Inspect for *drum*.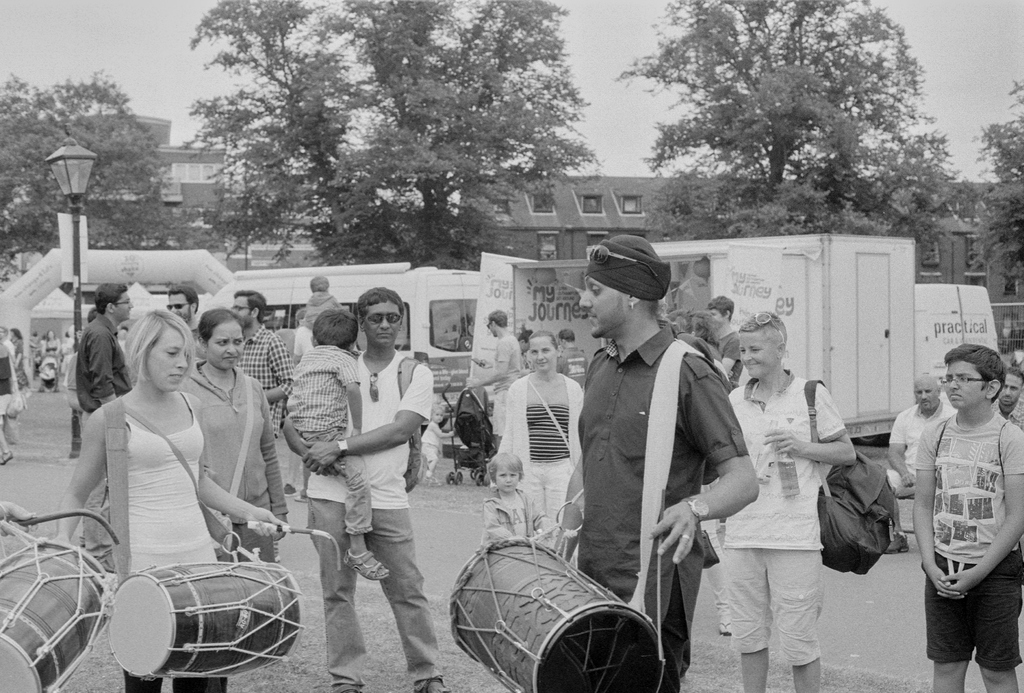
Inspection: [x1=0, y1=530, x2=120, y2=692].
